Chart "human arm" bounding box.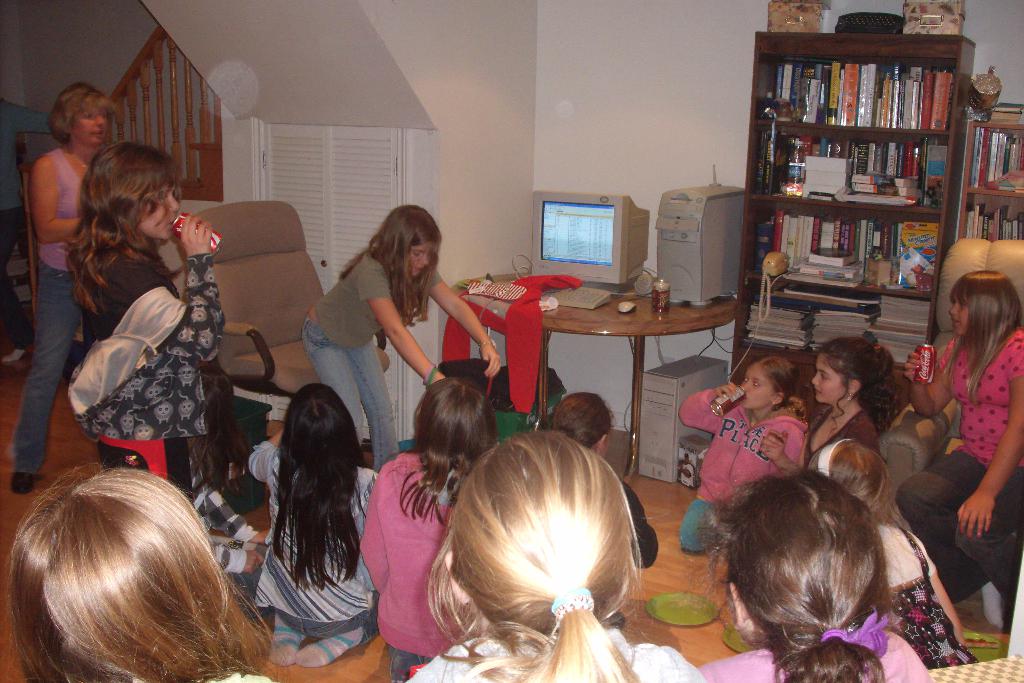
Charted: 627/491/660/563.
